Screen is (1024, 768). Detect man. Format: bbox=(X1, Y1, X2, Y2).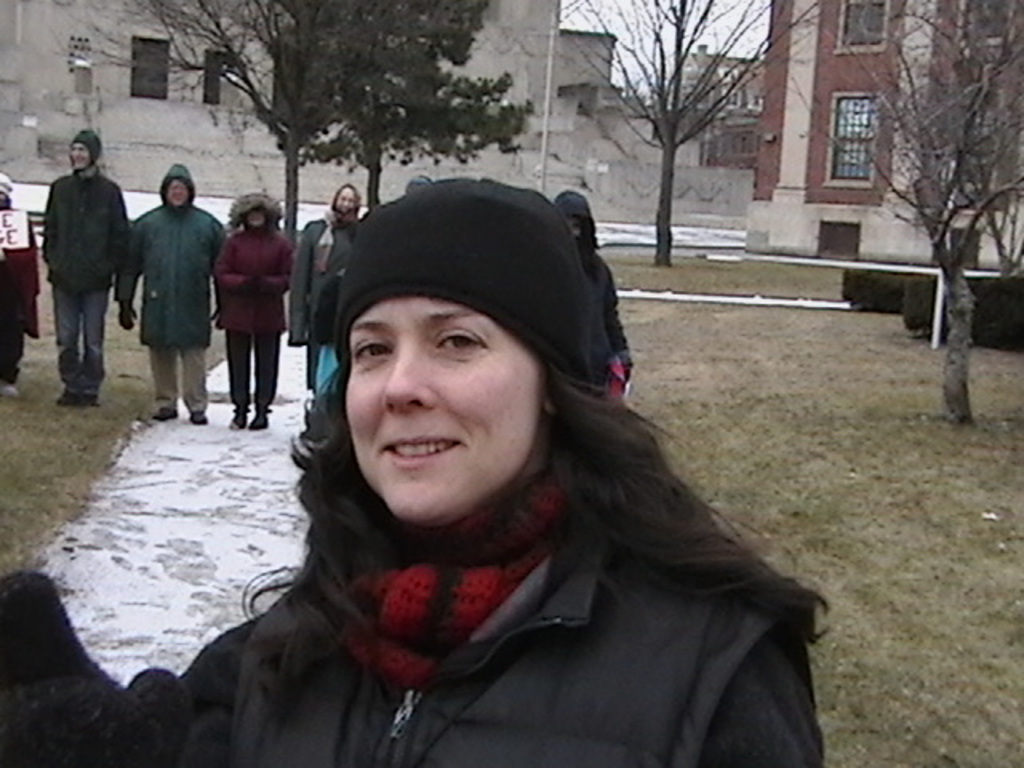
bbox=(21, 123, 120, 397).
